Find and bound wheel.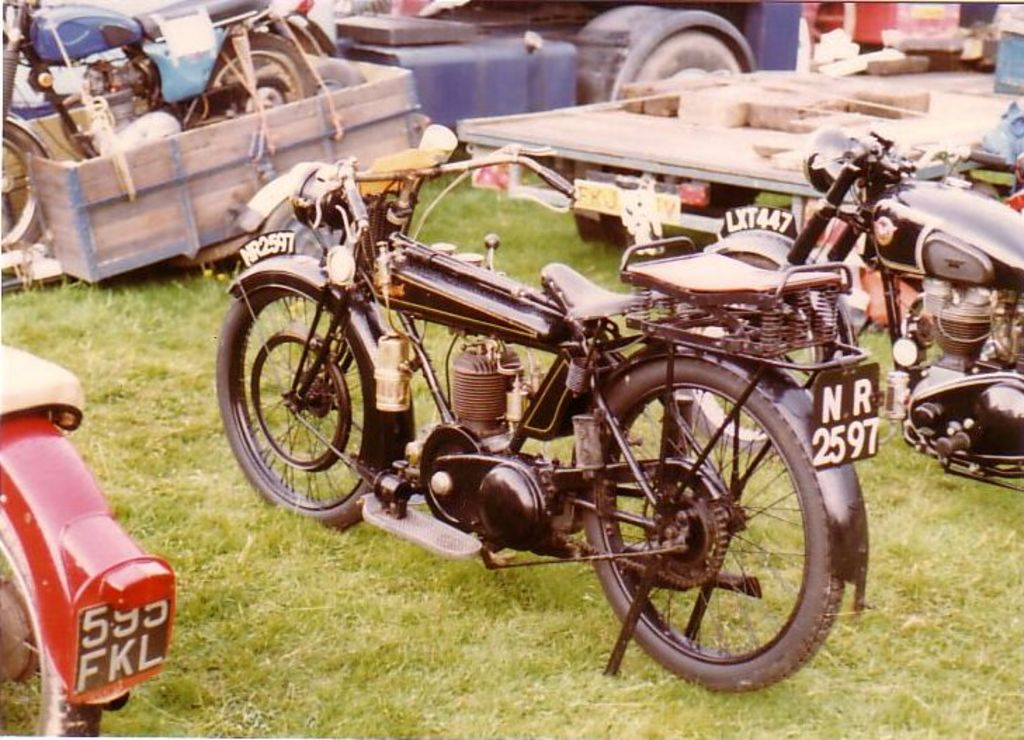
Bound: 208, 282, 388, 542.
